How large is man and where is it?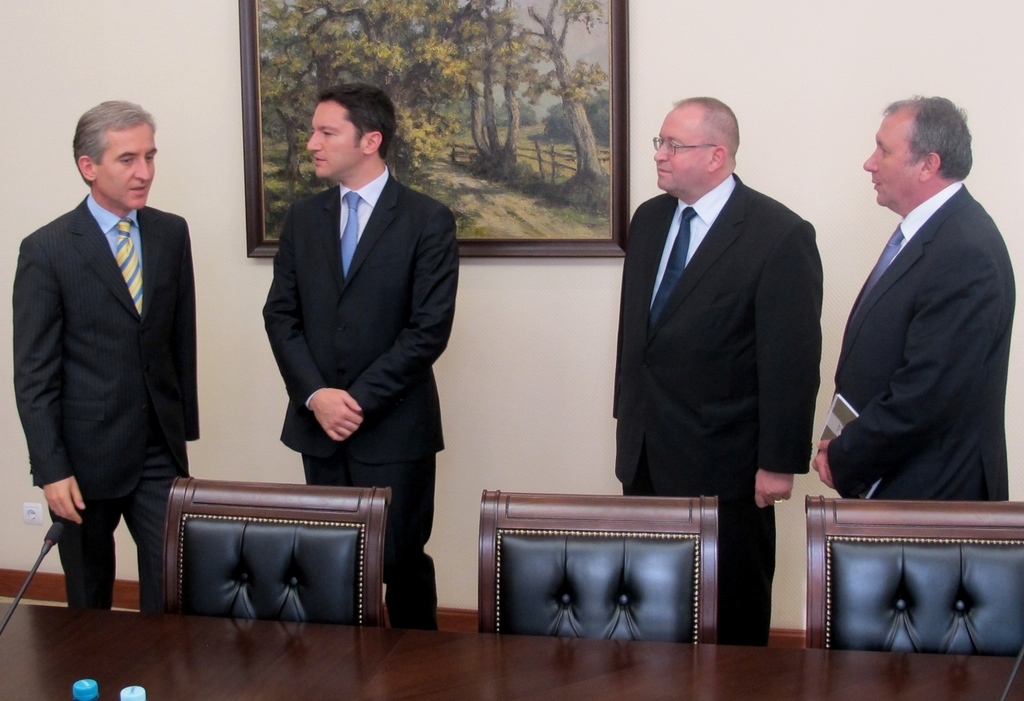
Bounding box: pyautogui.locateOnScreen(6, 96, 206, 615).
